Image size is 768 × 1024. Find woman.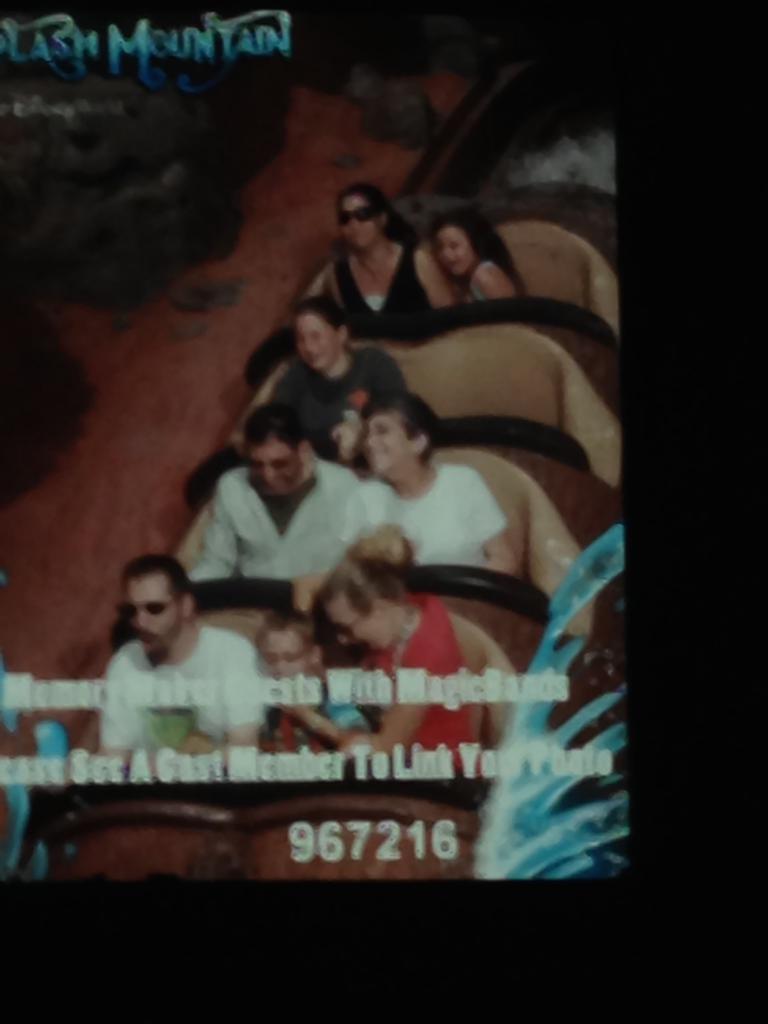
(340, 394, 522, 578).
